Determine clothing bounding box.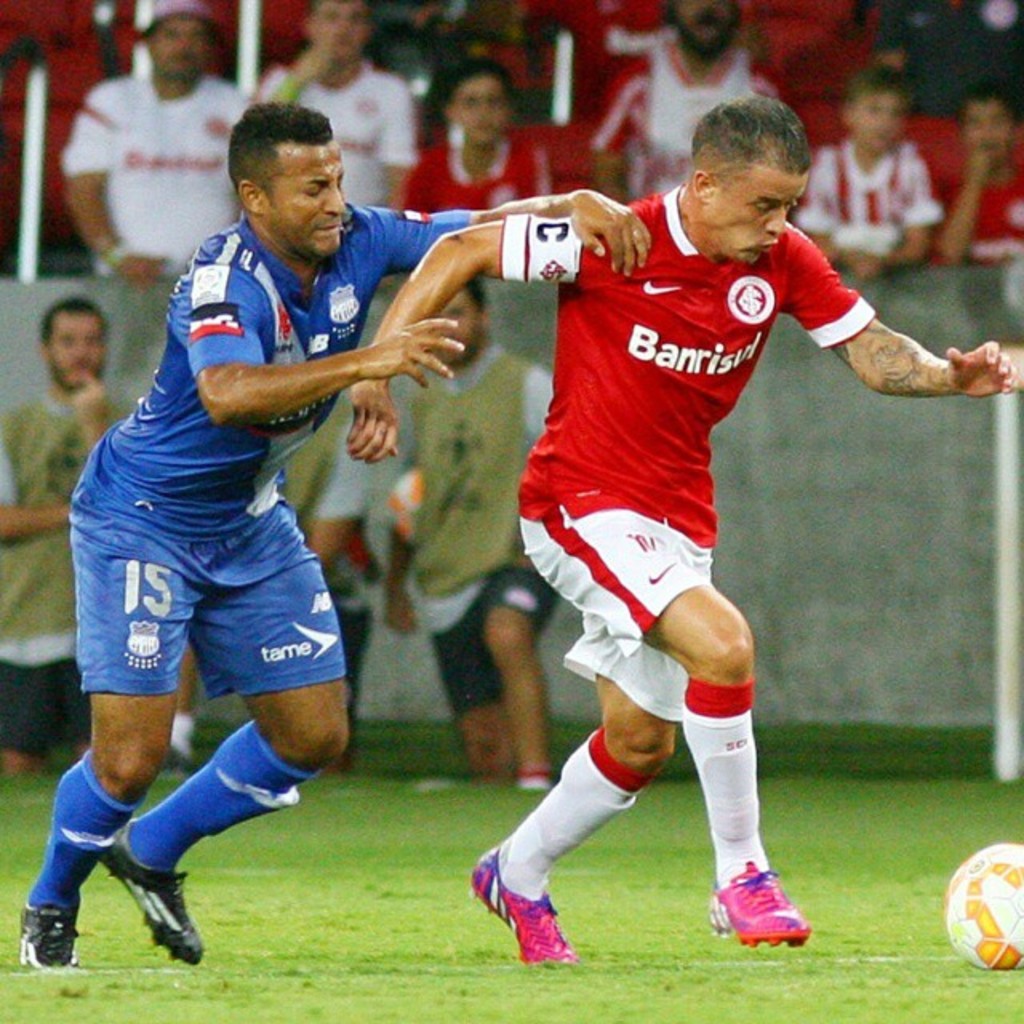
Determined: locate(928, 125, 1022, 267).
